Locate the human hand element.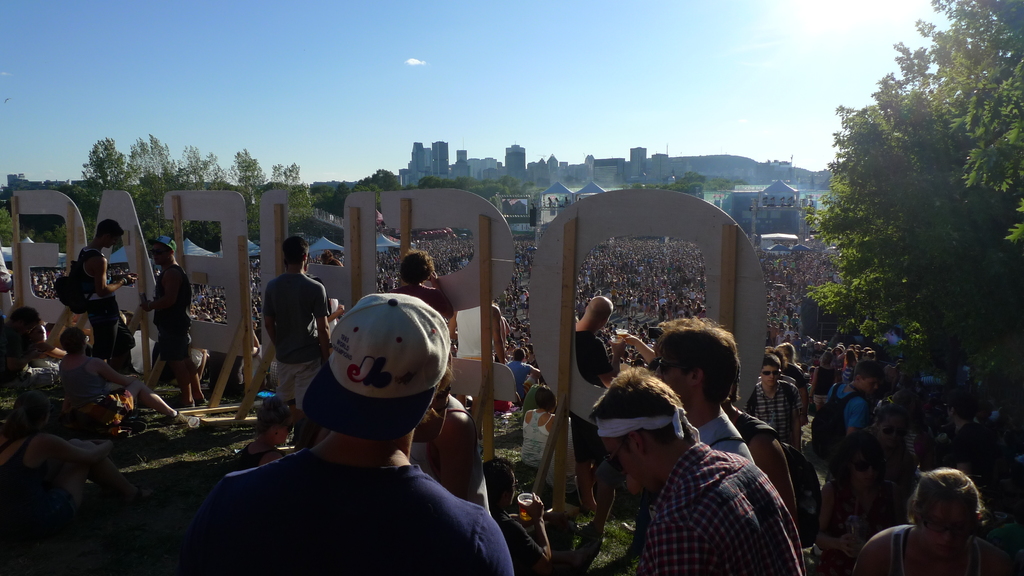
Element bbox: [left=428, top=269, right=442, bottom=288].
